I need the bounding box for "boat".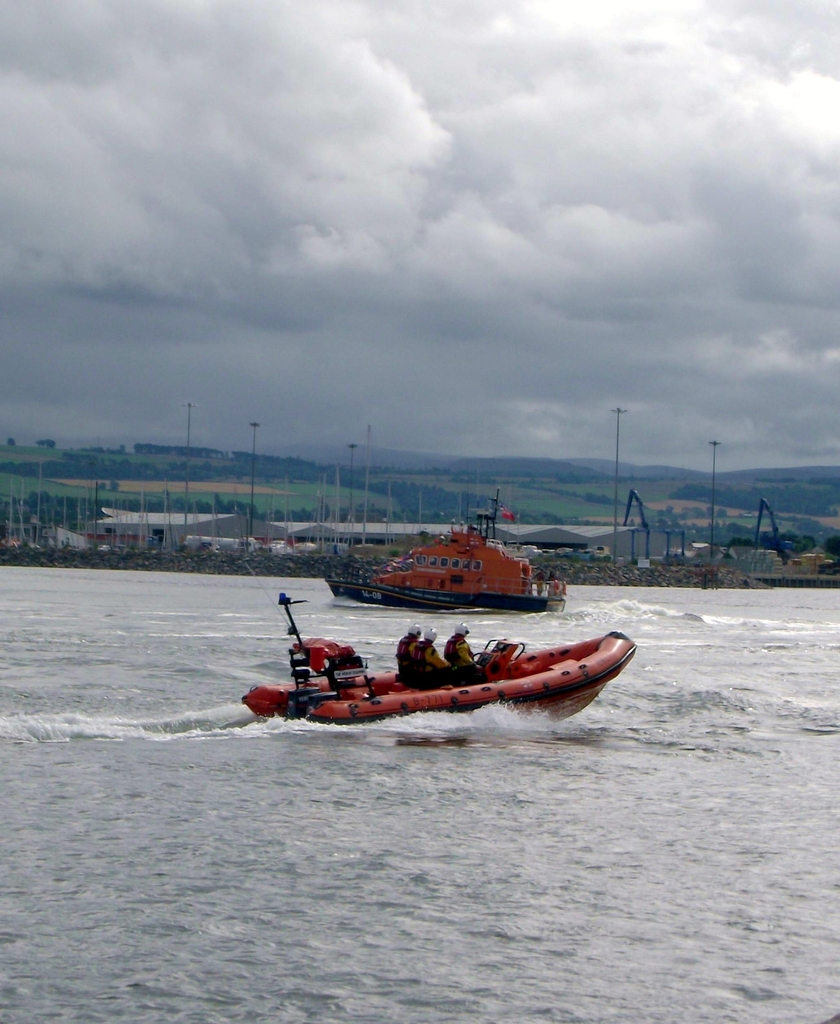
Here it is: left=320, top=484, right=558, bottom=603.
